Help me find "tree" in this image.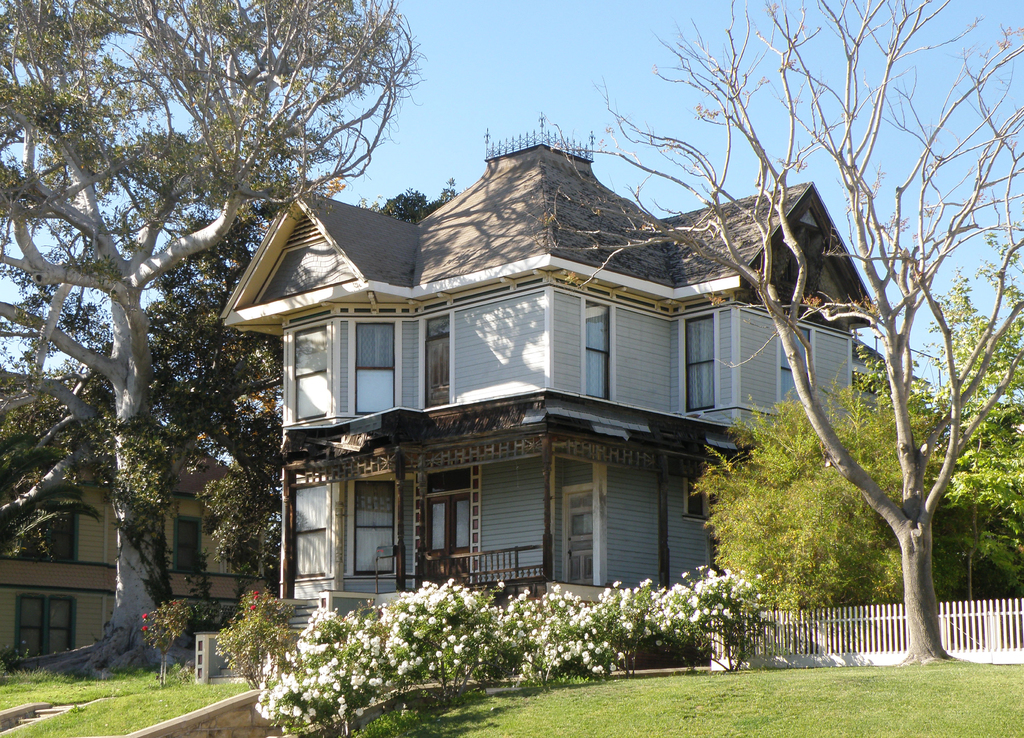
Found it: x1=677 y1=382 x2=968 y2=622.
